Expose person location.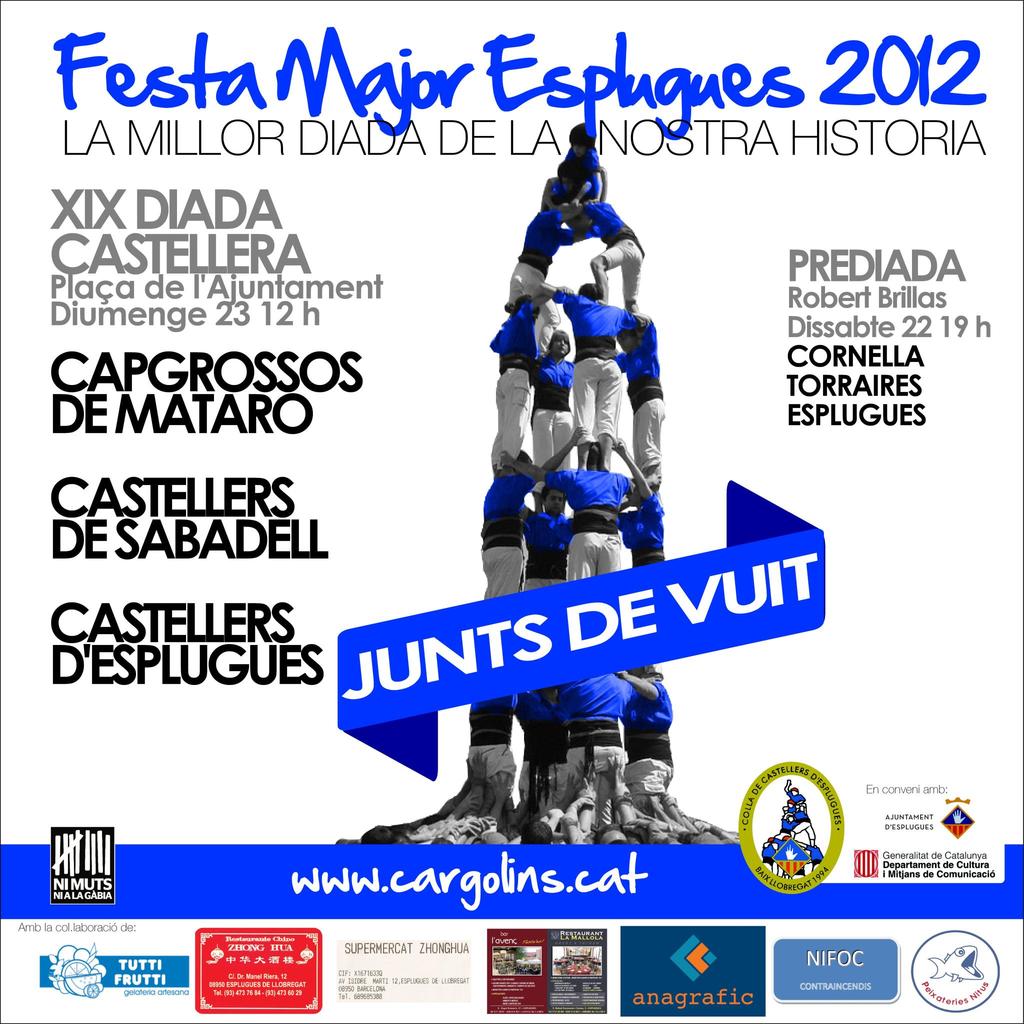
Exposed at 485, 300, 553, 468.
